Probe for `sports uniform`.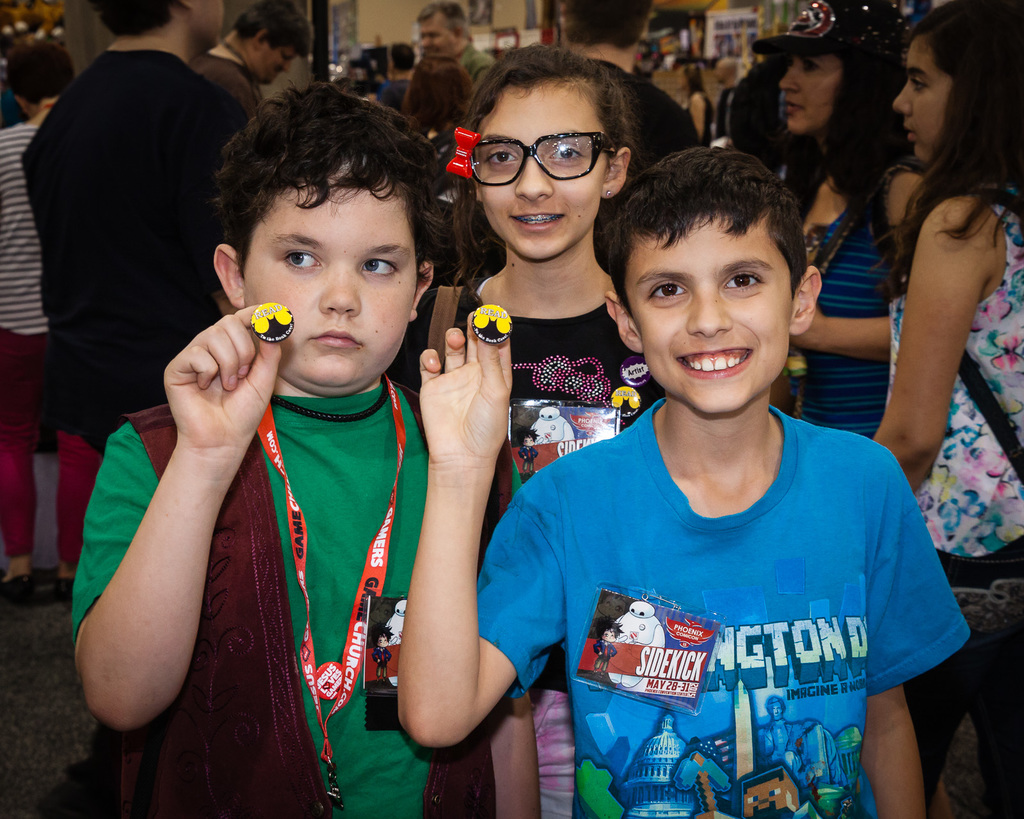
Probe result: 593/42/710/197.
